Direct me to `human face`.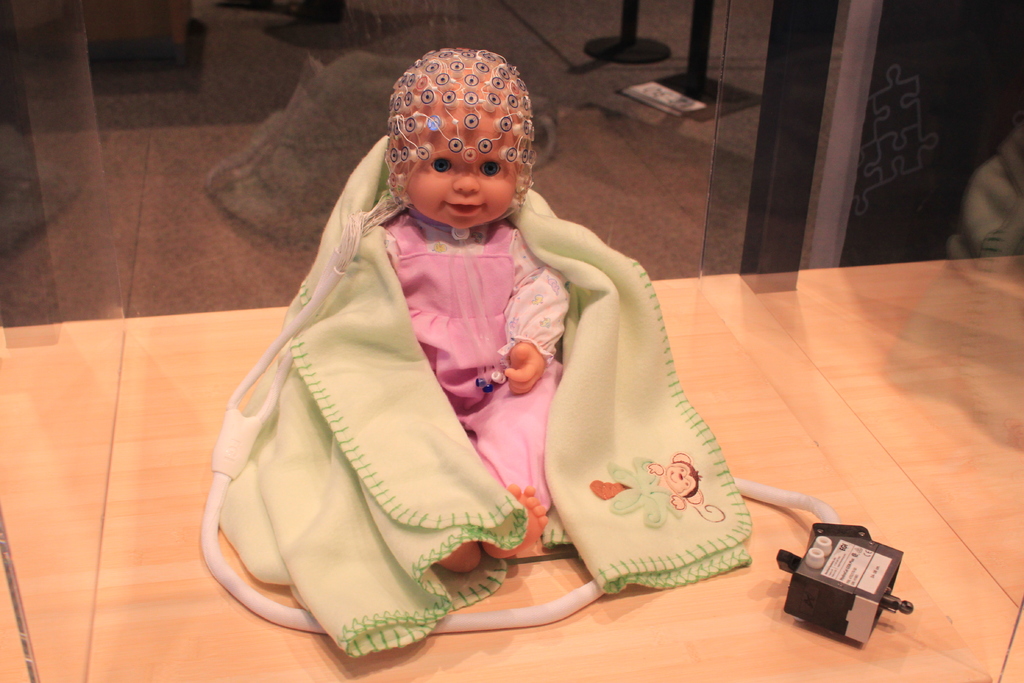
Direction: 403,122,514,231.
